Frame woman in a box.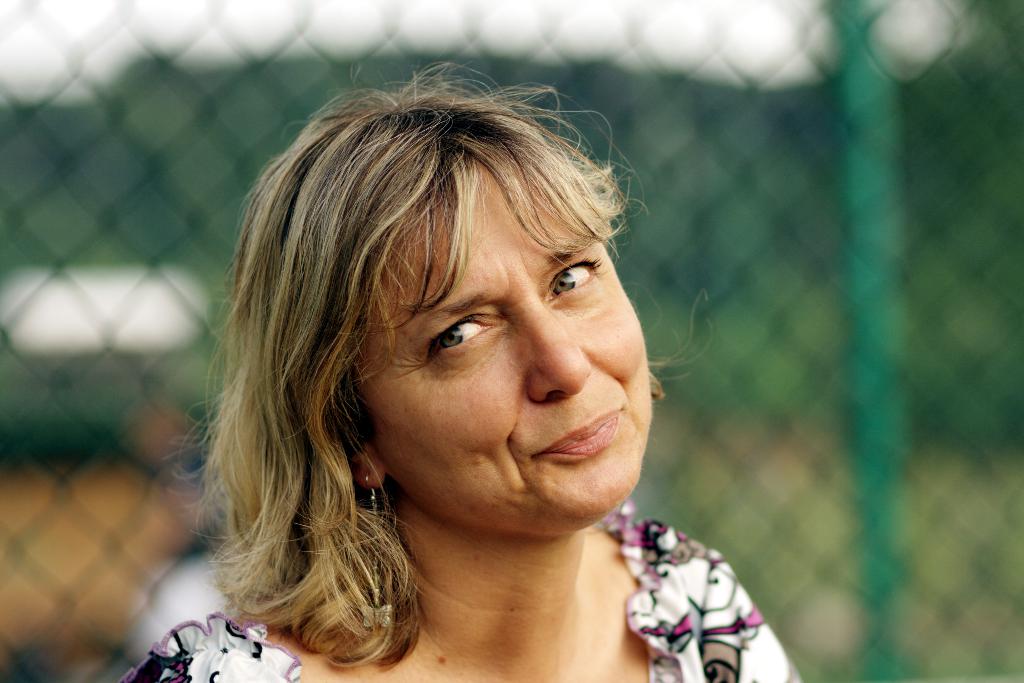
[150, 62, 755, 670].
